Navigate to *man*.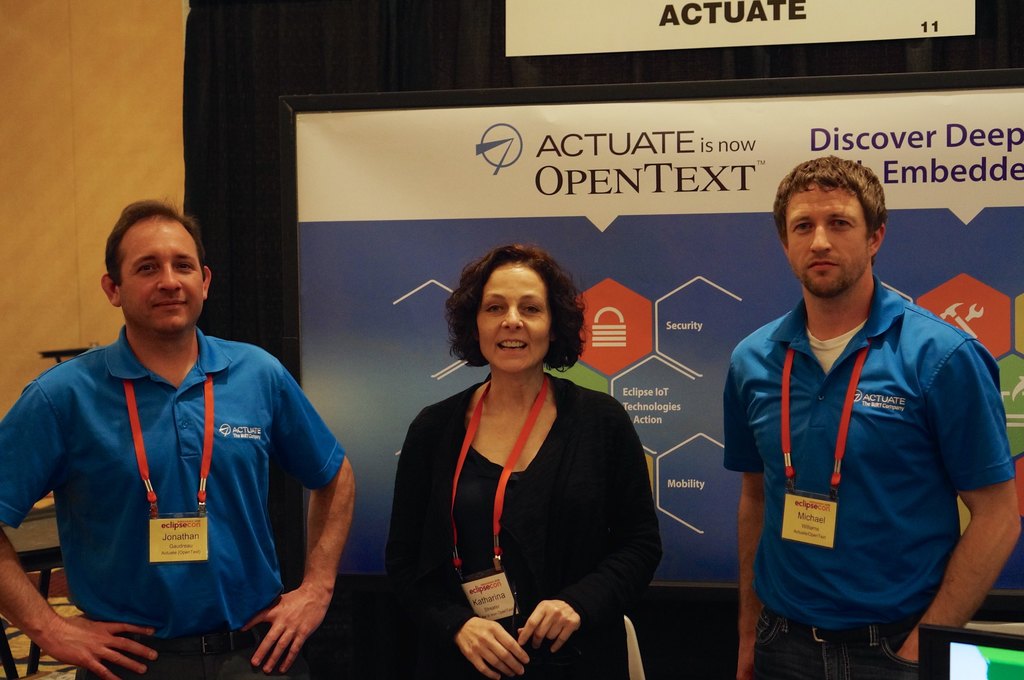
Navigation target: 722 157 1022 679.
